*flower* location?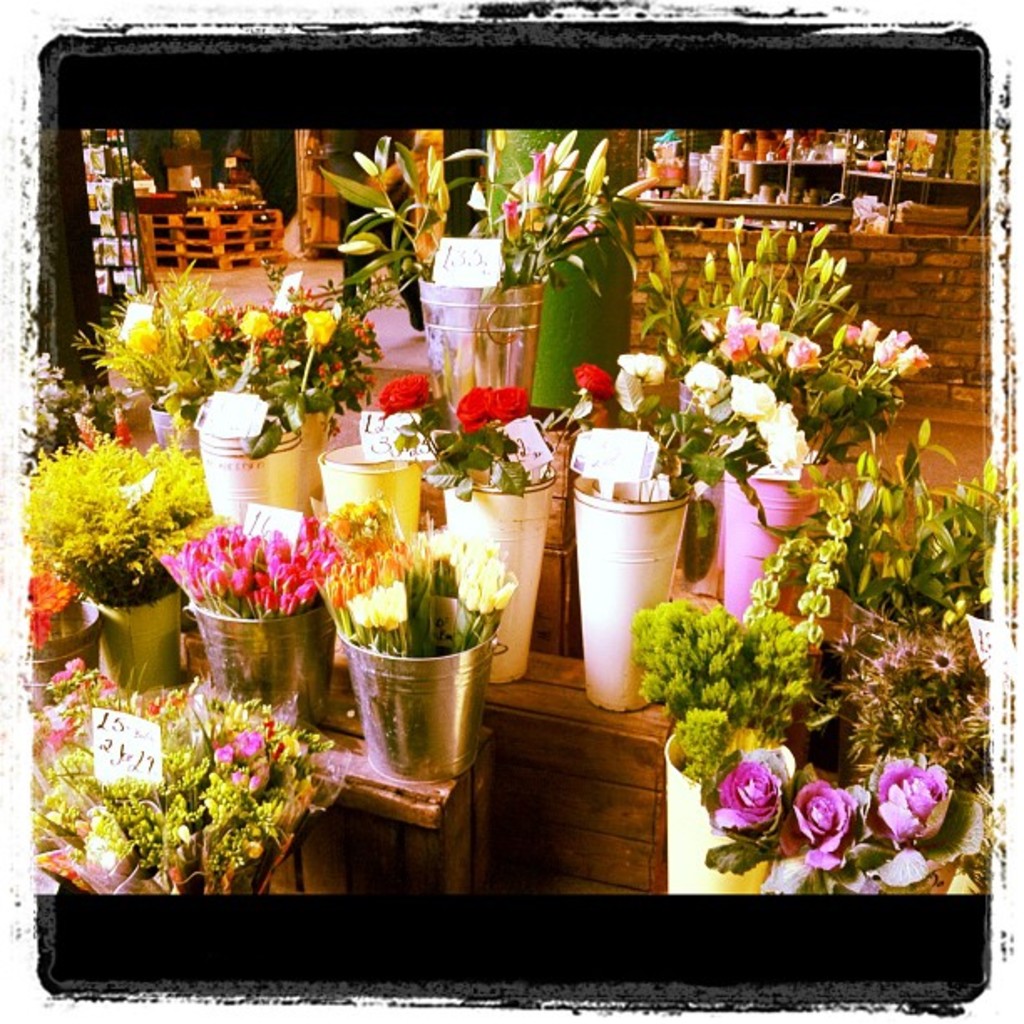
(x1=758, y1=325, x2=785, y2=355)
